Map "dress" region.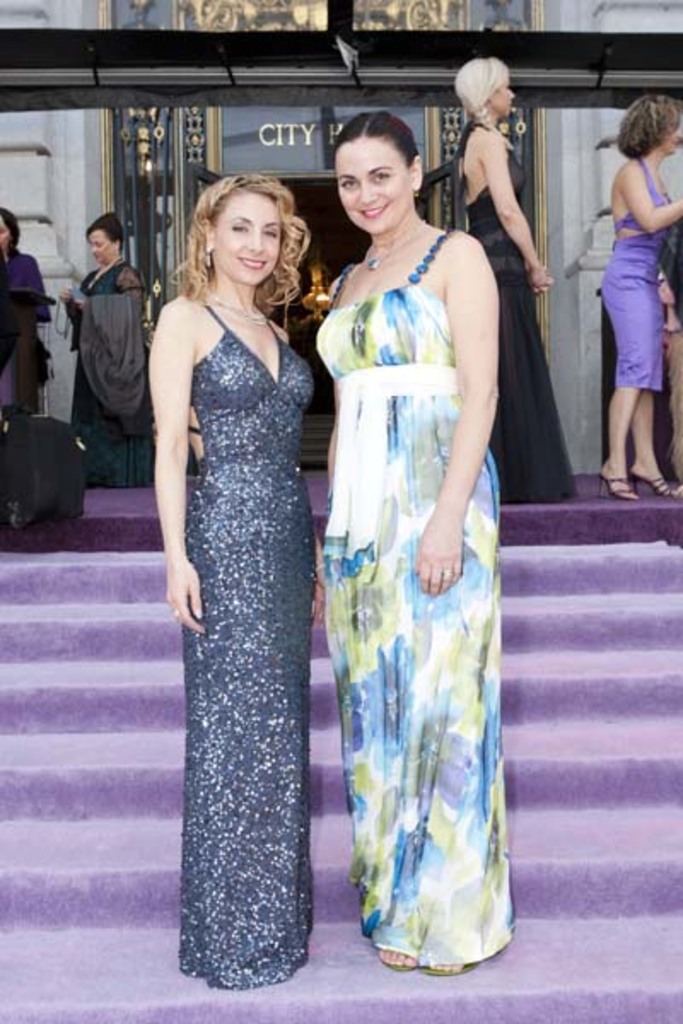
Mapped to [left=179, top=297, right=314, bottom=992].
